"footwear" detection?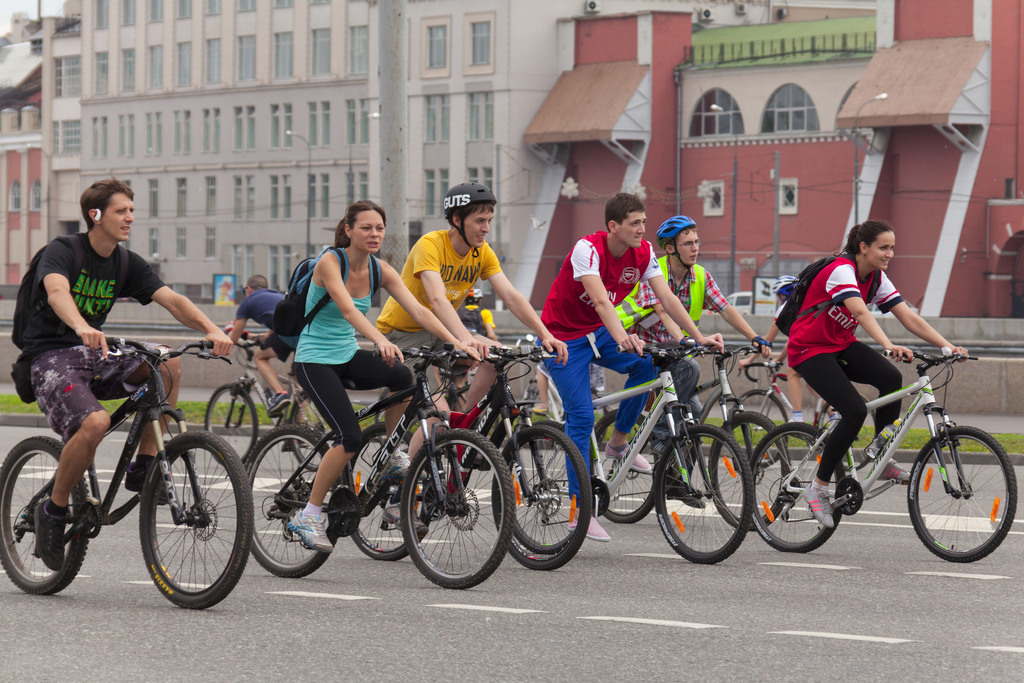
bbox=(879, 458, 909, 484)
